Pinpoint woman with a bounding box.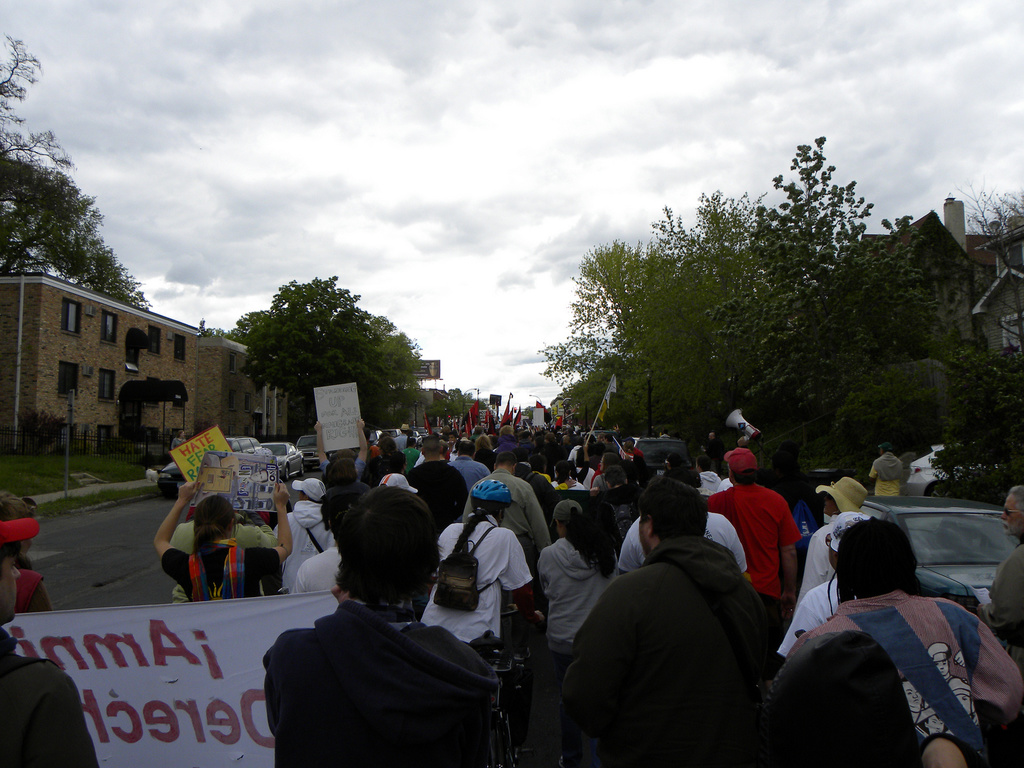
Rect(789, 477, 866, 614).
